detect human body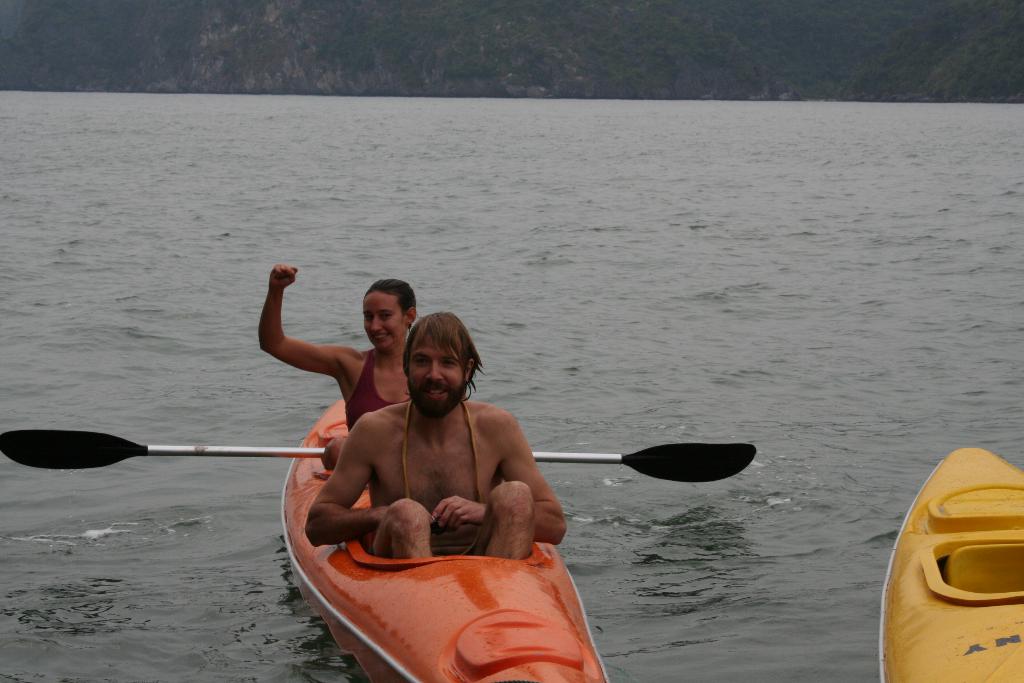
254, 259, 417, 483
